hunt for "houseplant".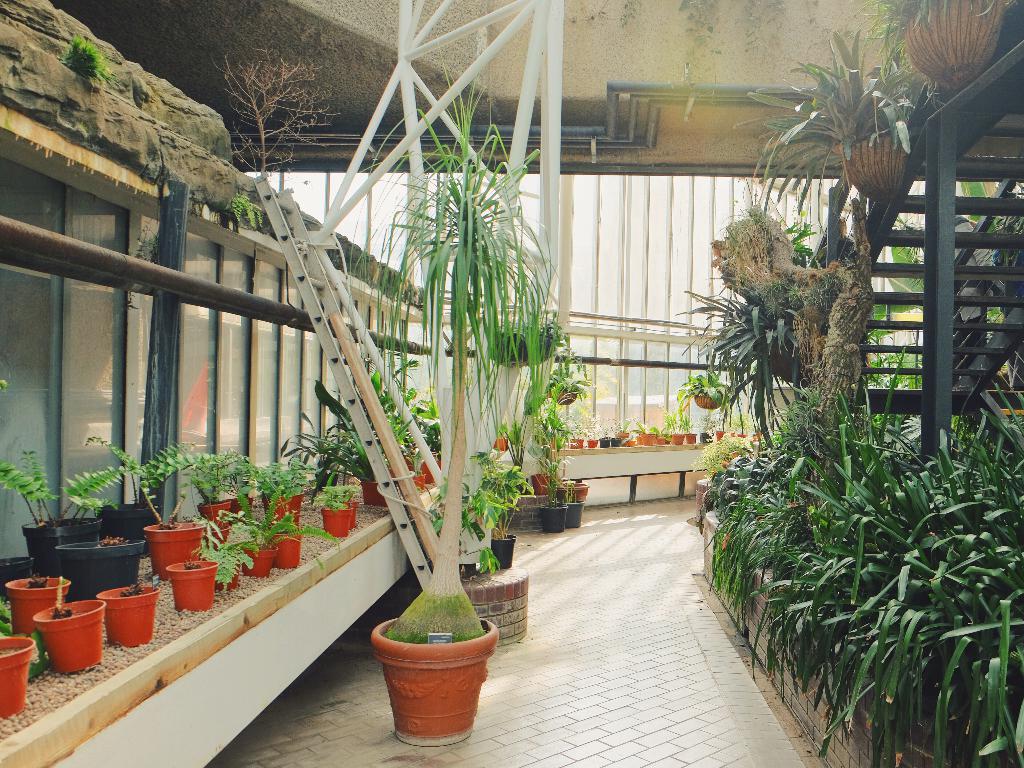
Hunted down at pyautogui.locateOnScreen(36, 593, 108, 671).
